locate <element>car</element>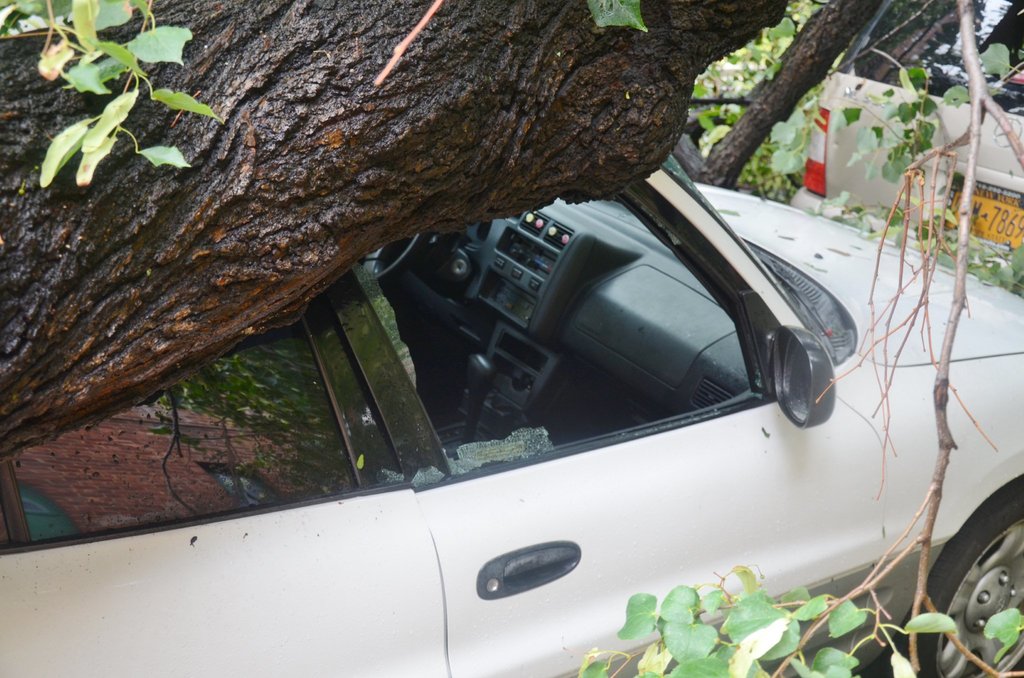
(left=785, top=0, right=1023, bottom=289)
